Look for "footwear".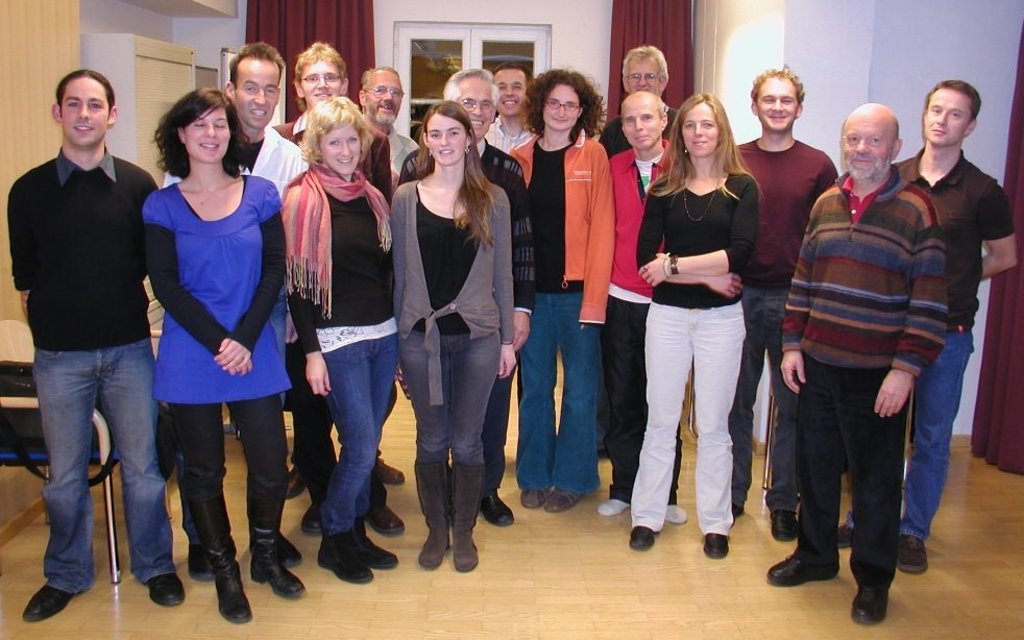
Found: crop(765, 547, 838, 588).
